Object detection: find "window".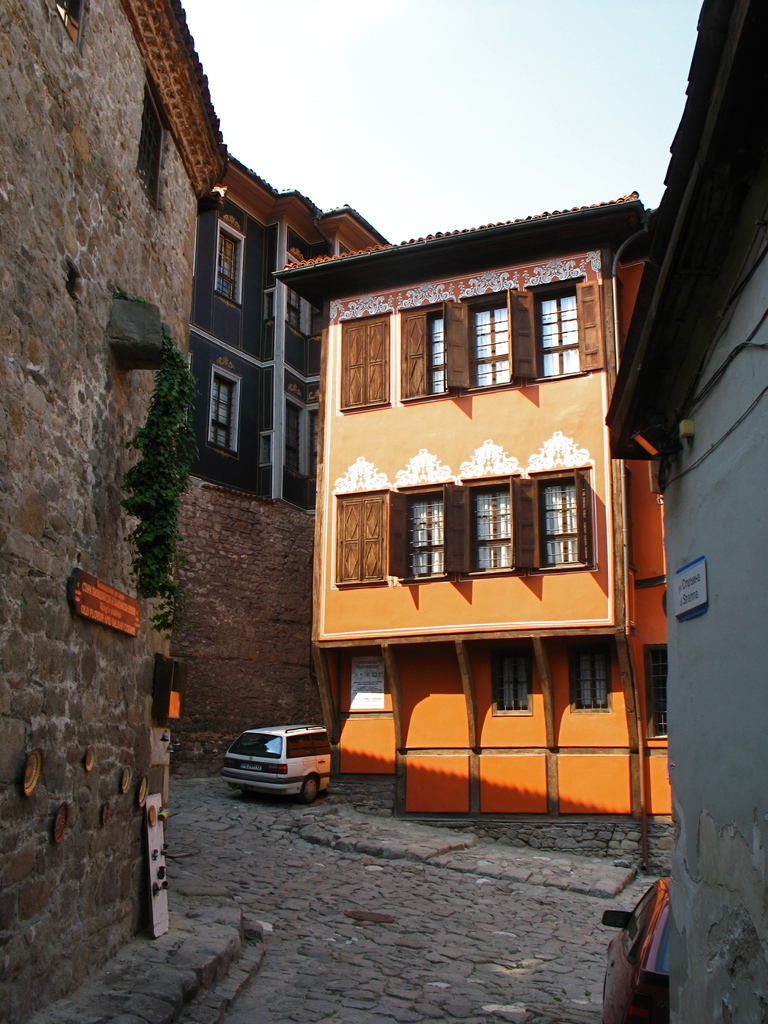
213/223/248/310.
